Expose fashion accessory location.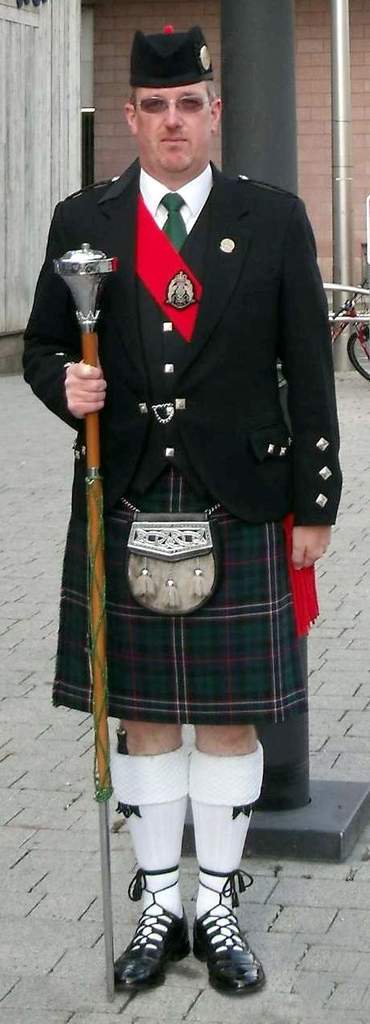
Exposed at bbox=(108, 750, 189, 950).
